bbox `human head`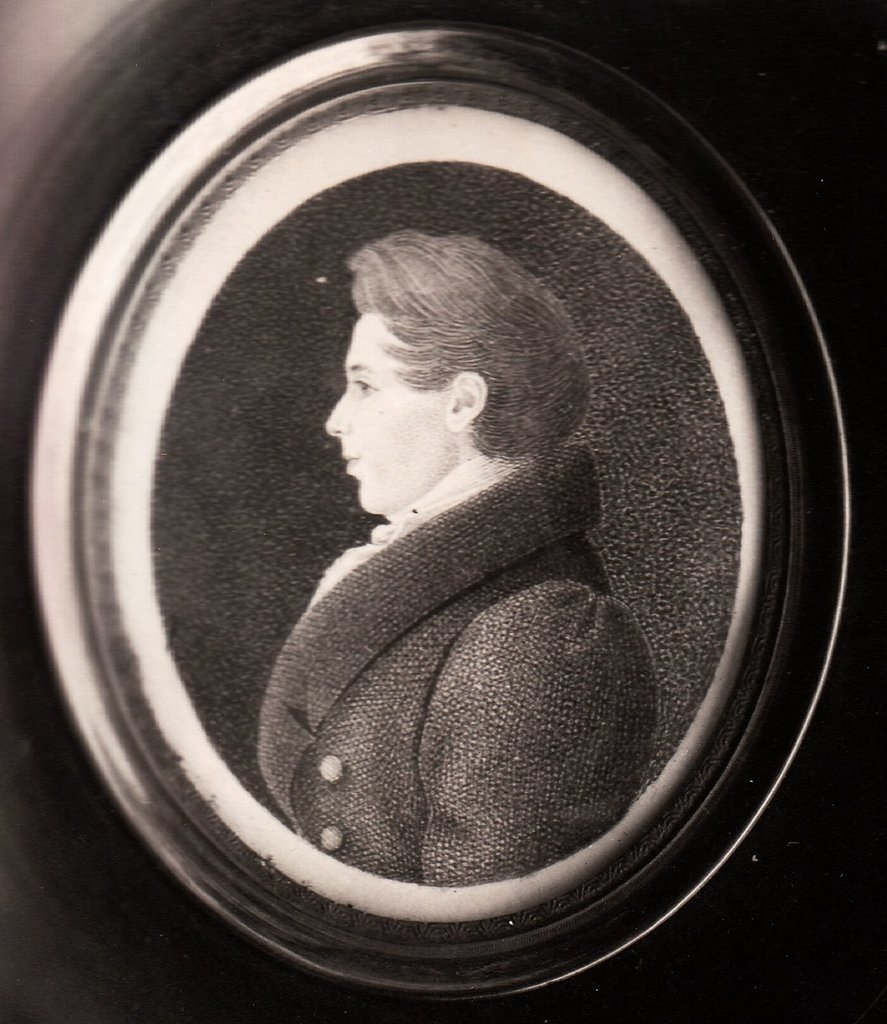
[330,223,587,513]
